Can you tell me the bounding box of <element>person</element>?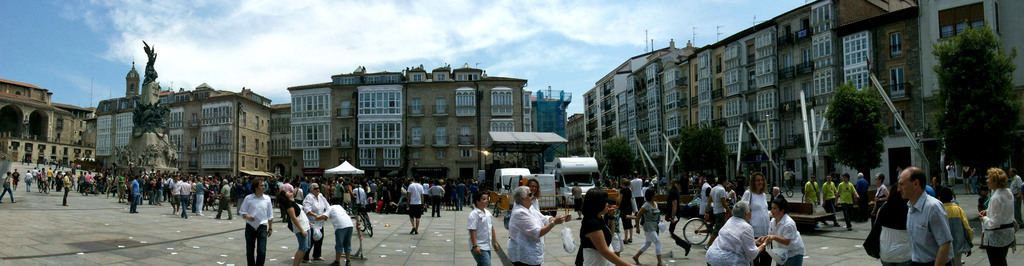
Rect(22, 165, 76, 208).
